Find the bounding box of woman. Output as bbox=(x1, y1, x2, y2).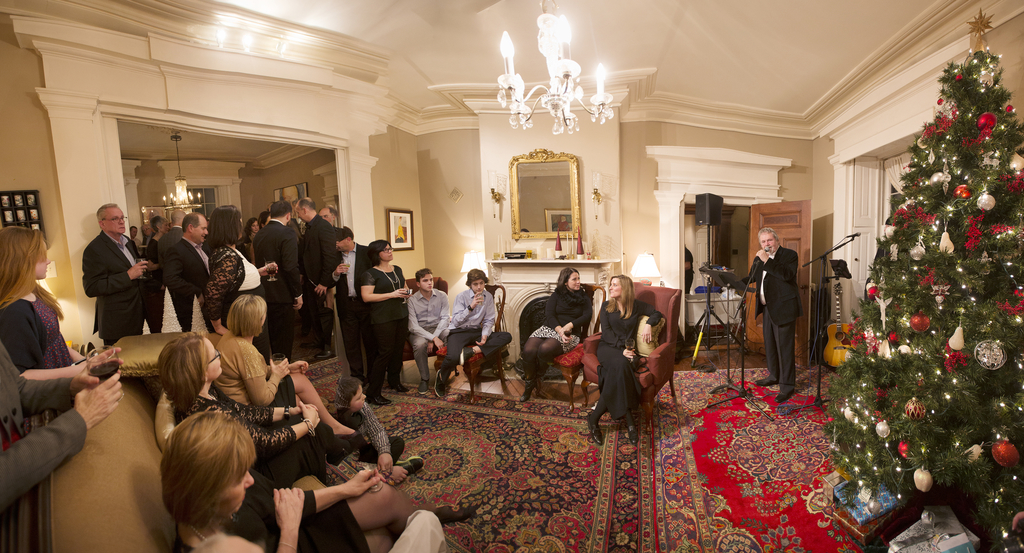
bbox=(513, 256, 594, 402).
